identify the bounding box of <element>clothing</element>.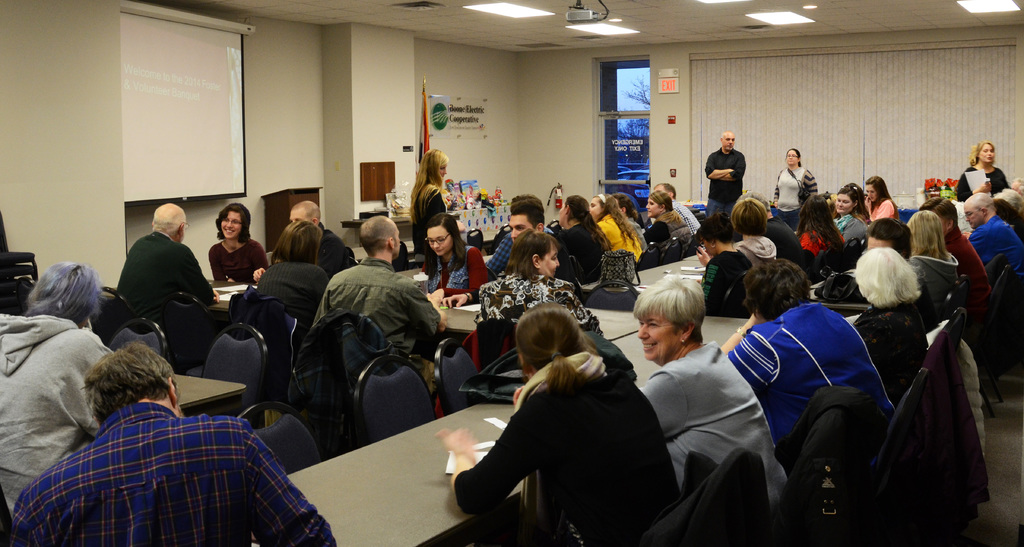
rect(956, 165, 1005, 199).
